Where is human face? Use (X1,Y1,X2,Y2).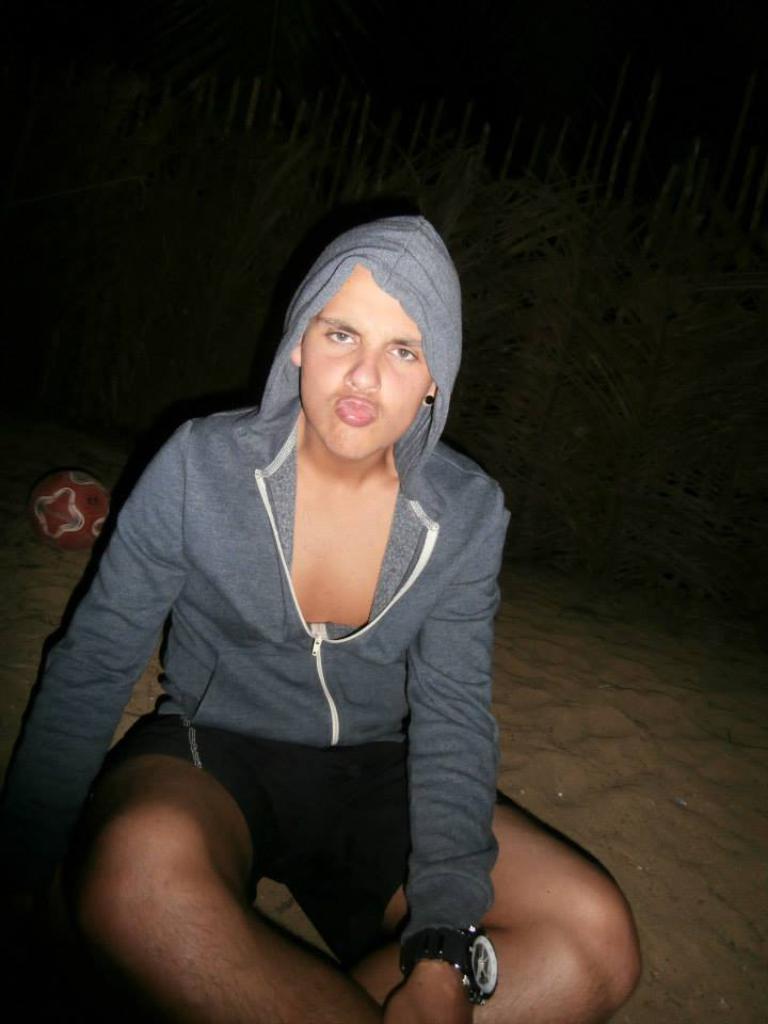
(301,263,433,458).
